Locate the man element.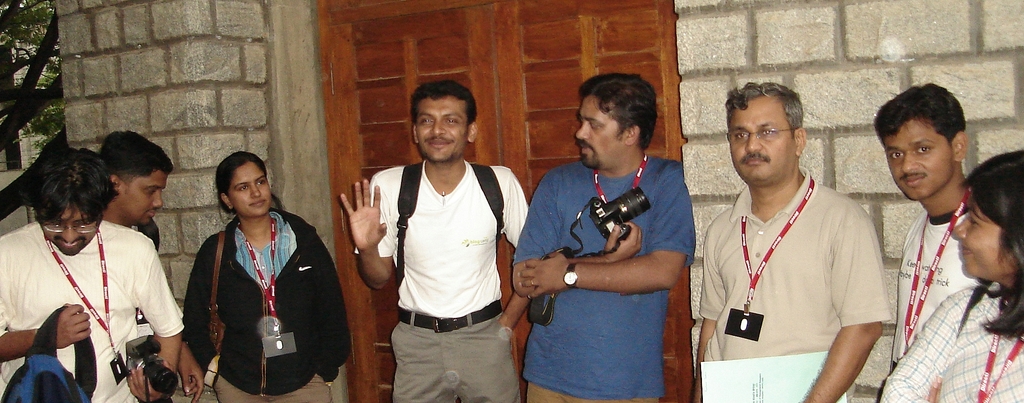
Element bbox: <bbox>676, 74, 915, 402</bbox>.
